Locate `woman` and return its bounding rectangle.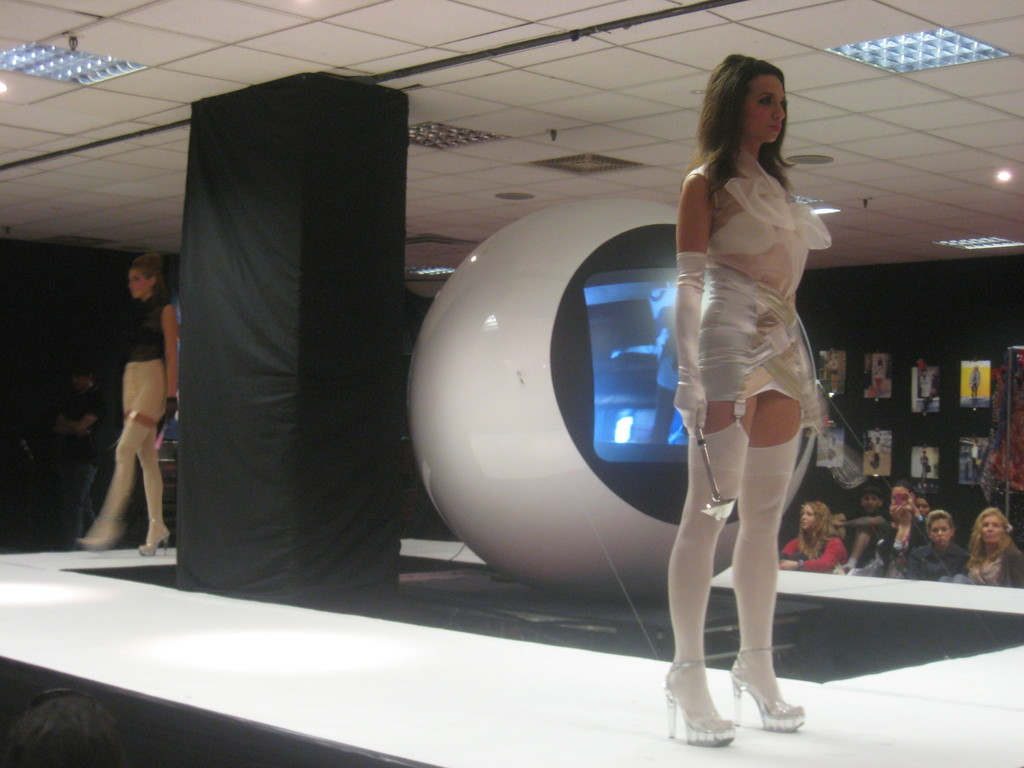
detection(636, 43, 856, 695).
